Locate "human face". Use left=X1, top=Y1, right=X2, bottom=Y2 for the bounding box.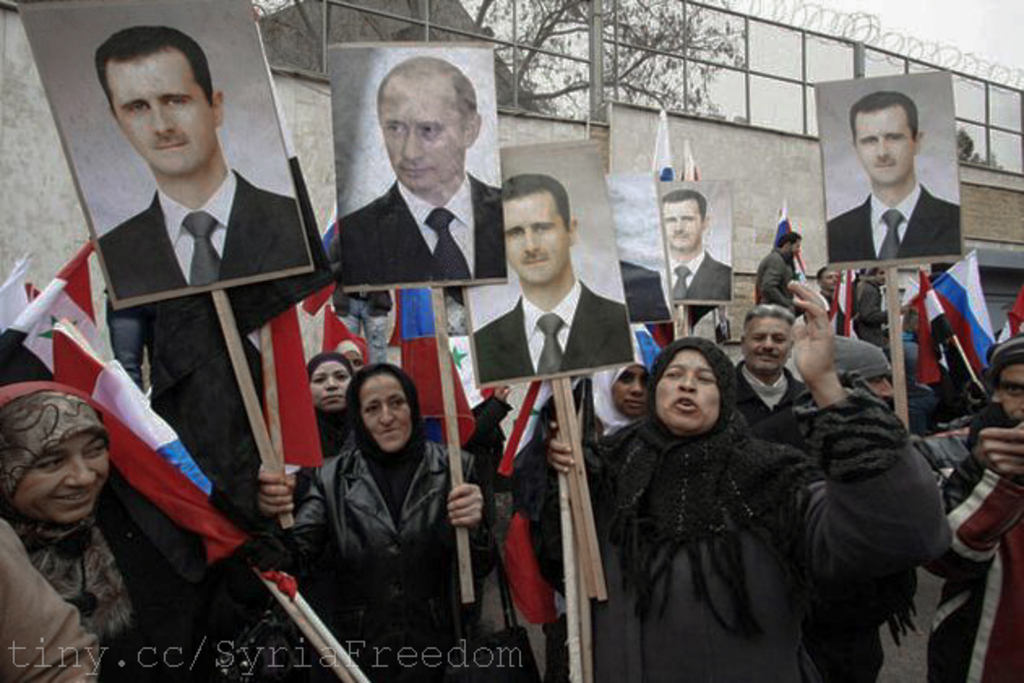
left=312, top=362, right=352, bottom=406.
